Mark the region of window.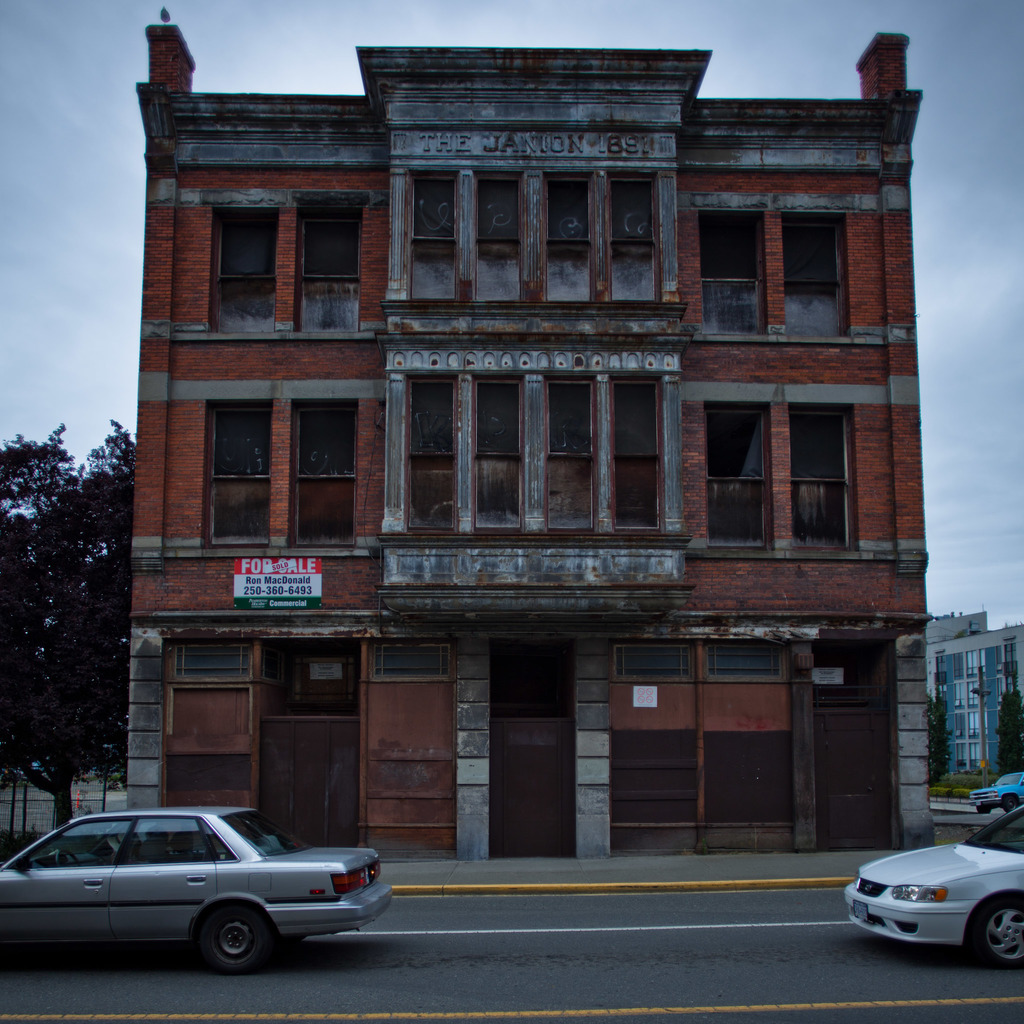
Region: 405/376/465/536.
